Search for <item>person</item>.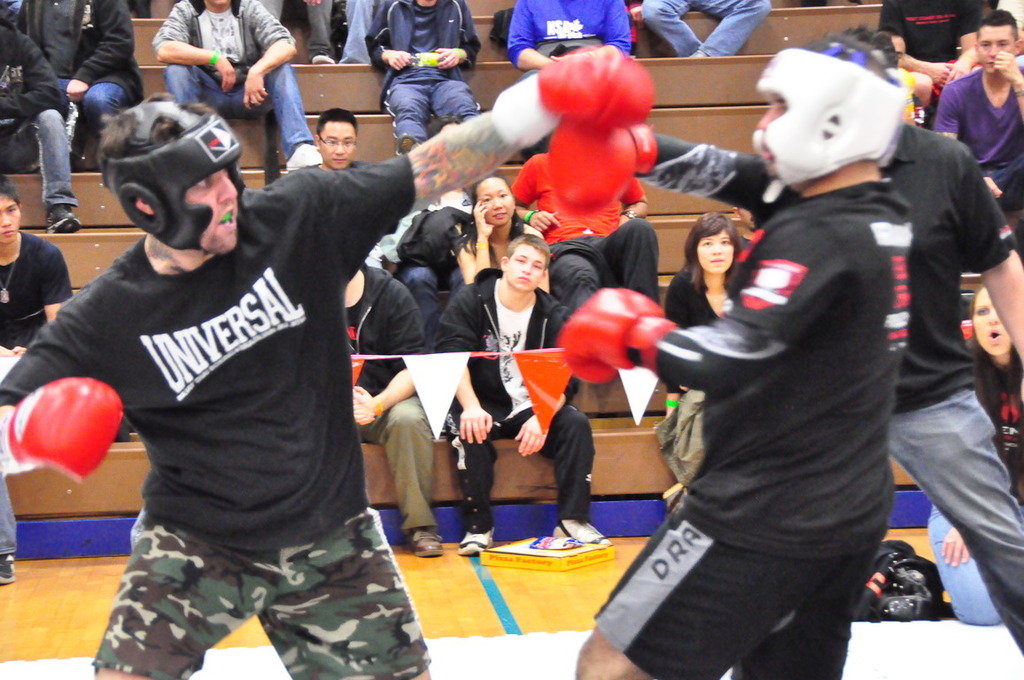
Found at box(924, 4, 1023, 234).
